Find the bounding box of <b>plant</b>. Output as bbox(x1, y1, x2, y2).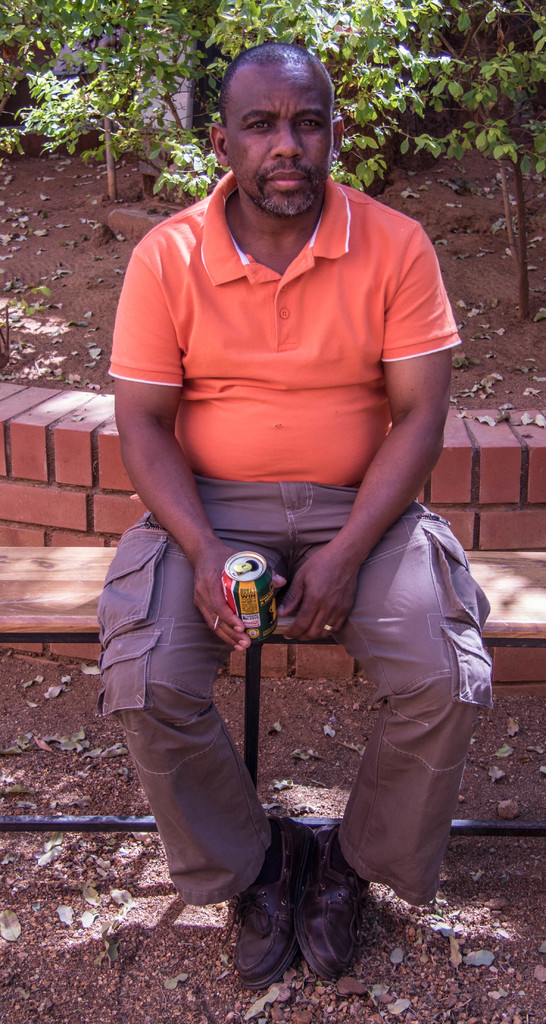
bbox(0, 0, 150, 49).
